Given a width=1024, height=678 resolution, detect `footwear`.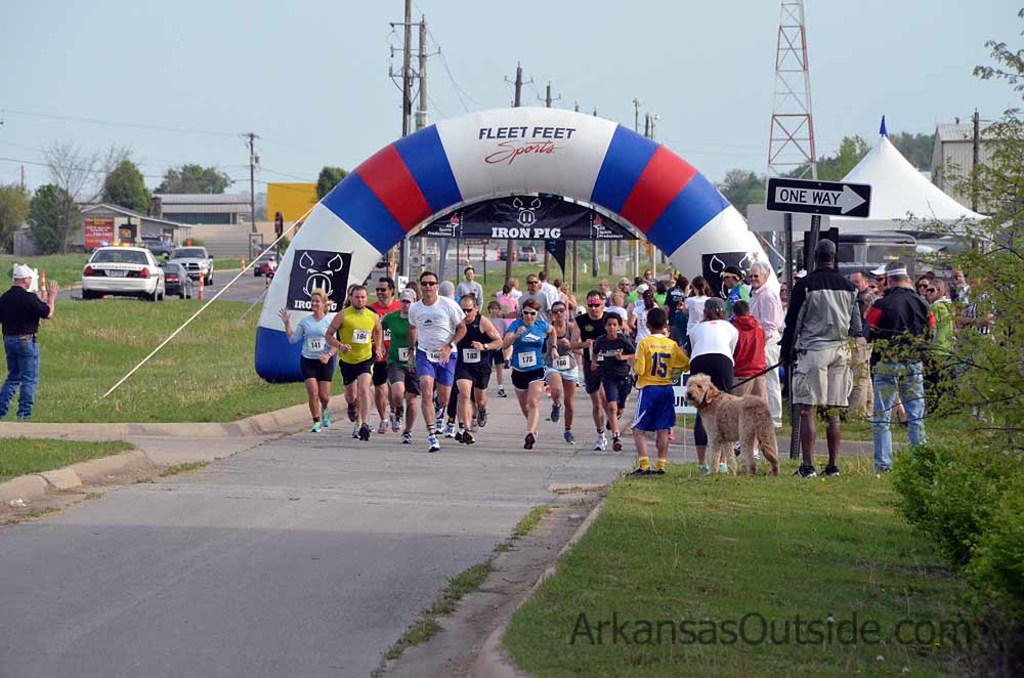
l=473, t=405, r=488, b=430.
